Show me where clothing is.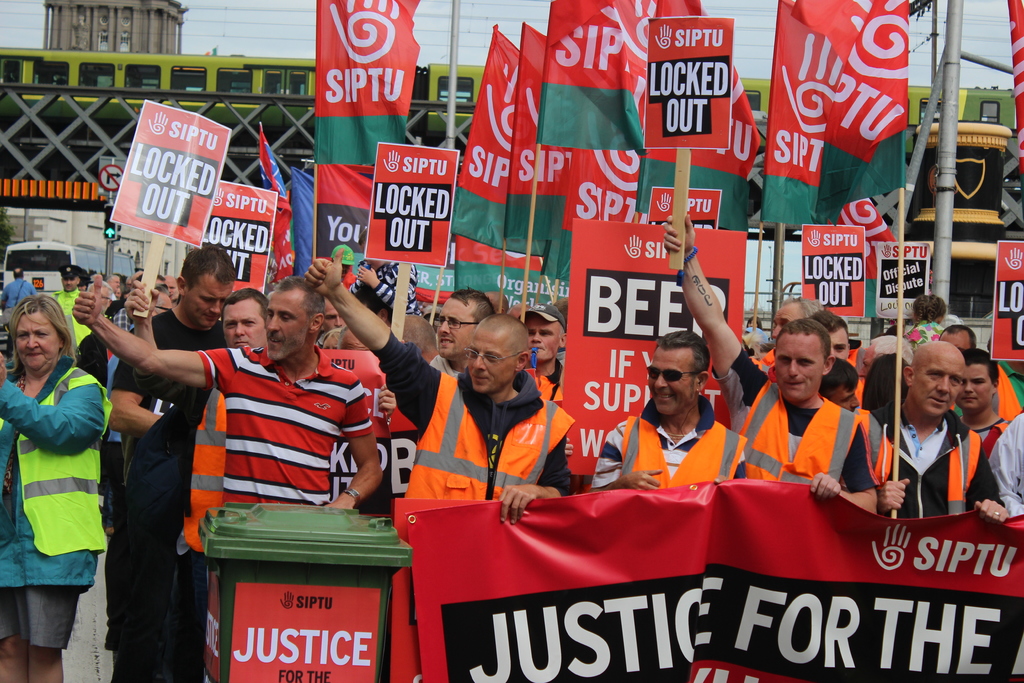
clothing is at (10, 322, 110, 644).
